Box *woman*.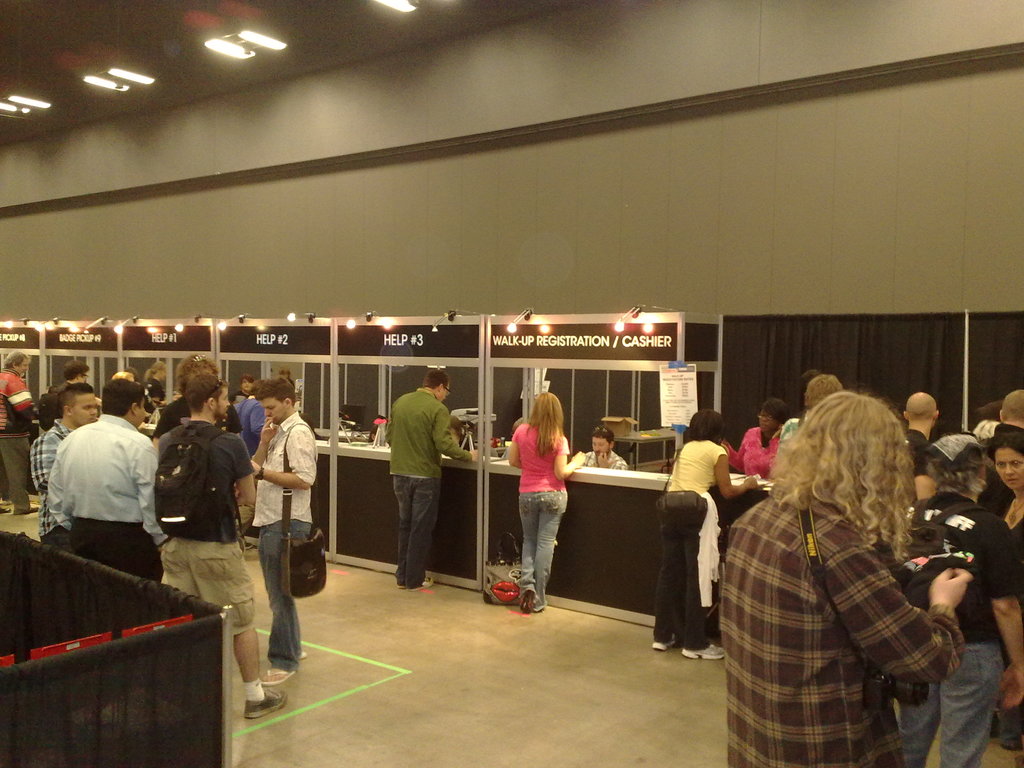
select_region(998, 431, 1023, 767).
